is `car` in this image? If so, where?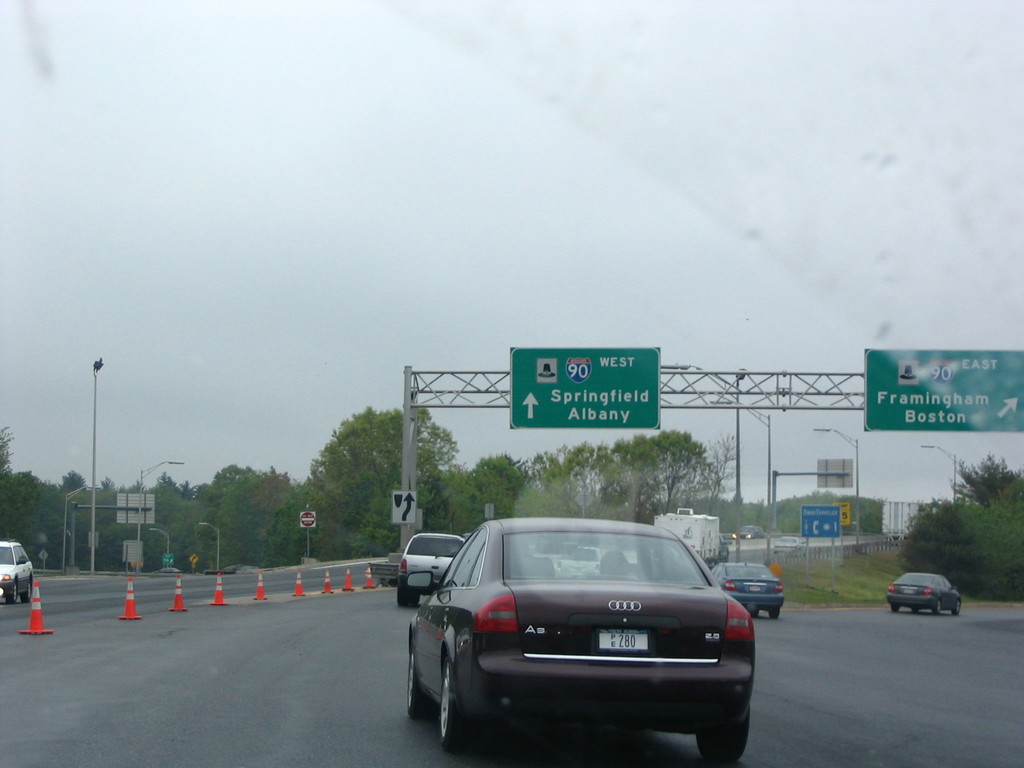
Yes, at left=401, top=529, right=461, bottom=604.
